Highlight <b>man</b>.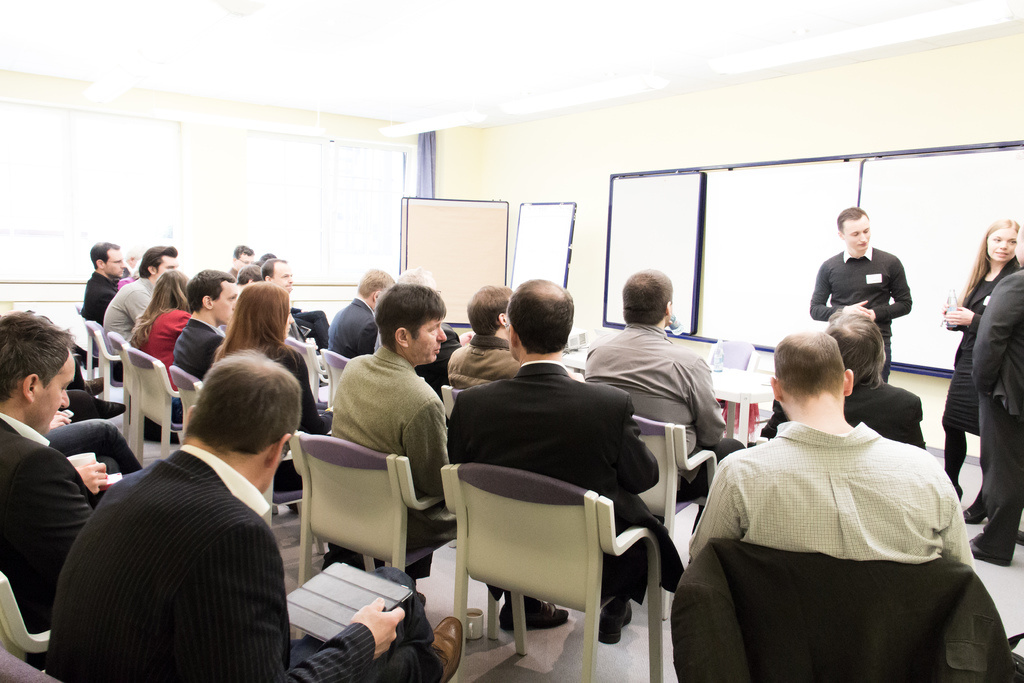
Highlighted region: box(100, 245, 180, 343).
